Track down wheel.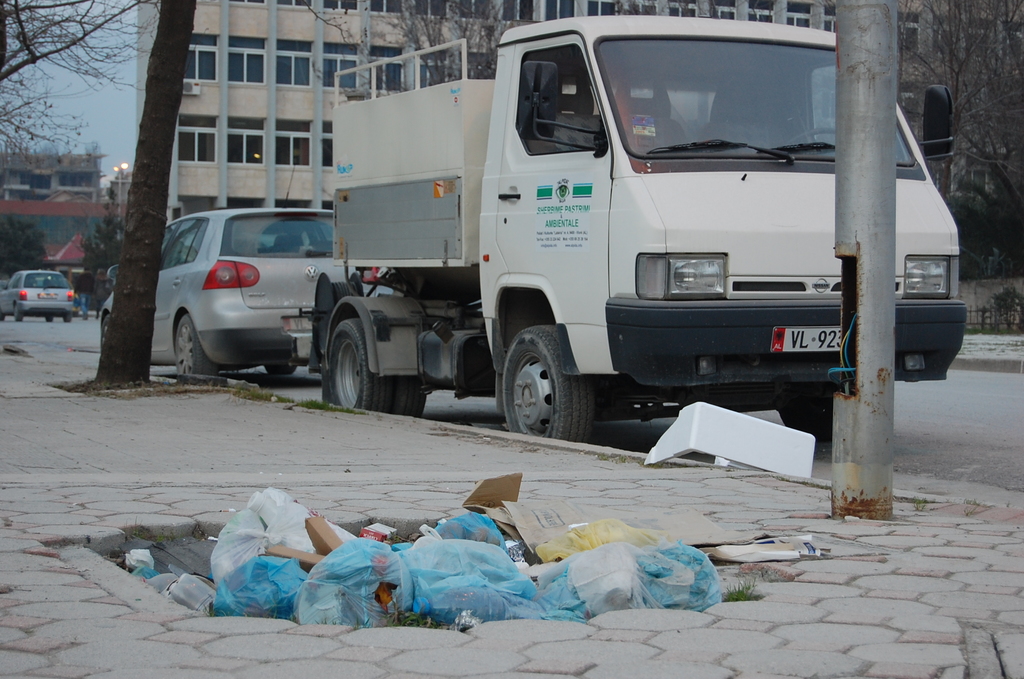
Tracked to (x1=265, y1=364, x2=292, y2=373).
